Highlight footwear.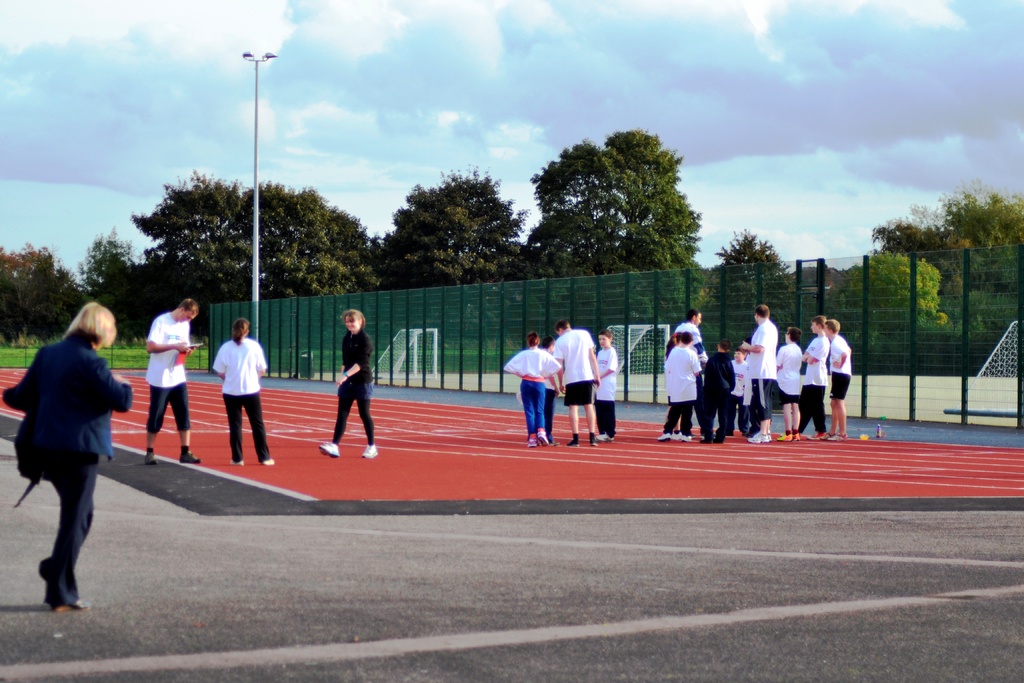
Highlighted region: 175:450:202:466.
